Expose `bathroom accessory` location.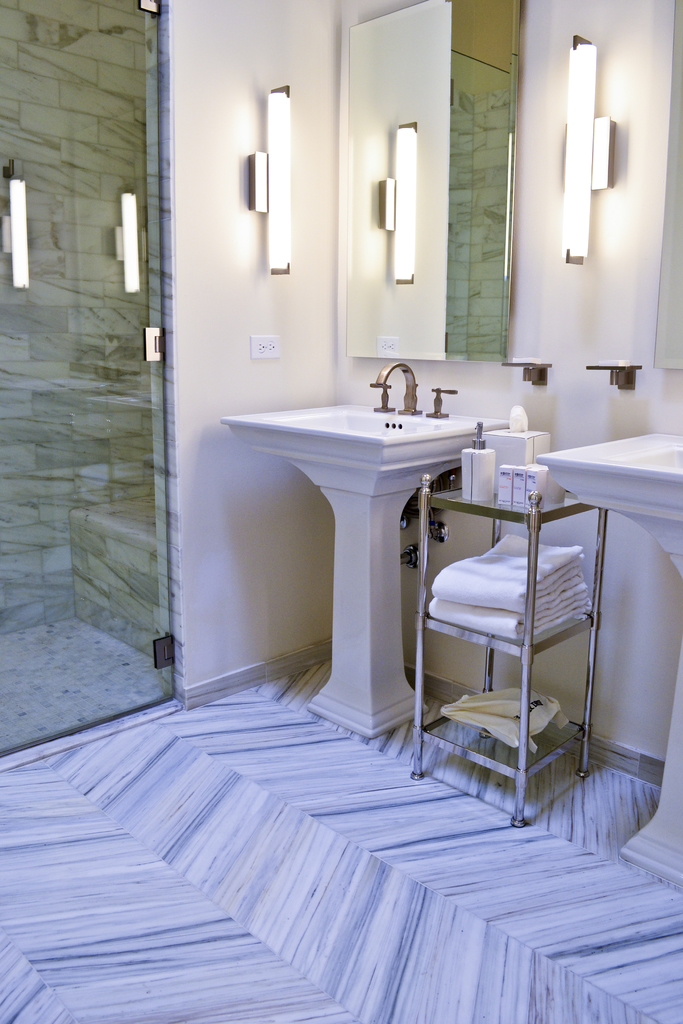
Exposed at box(411, 474, 608, 827).
